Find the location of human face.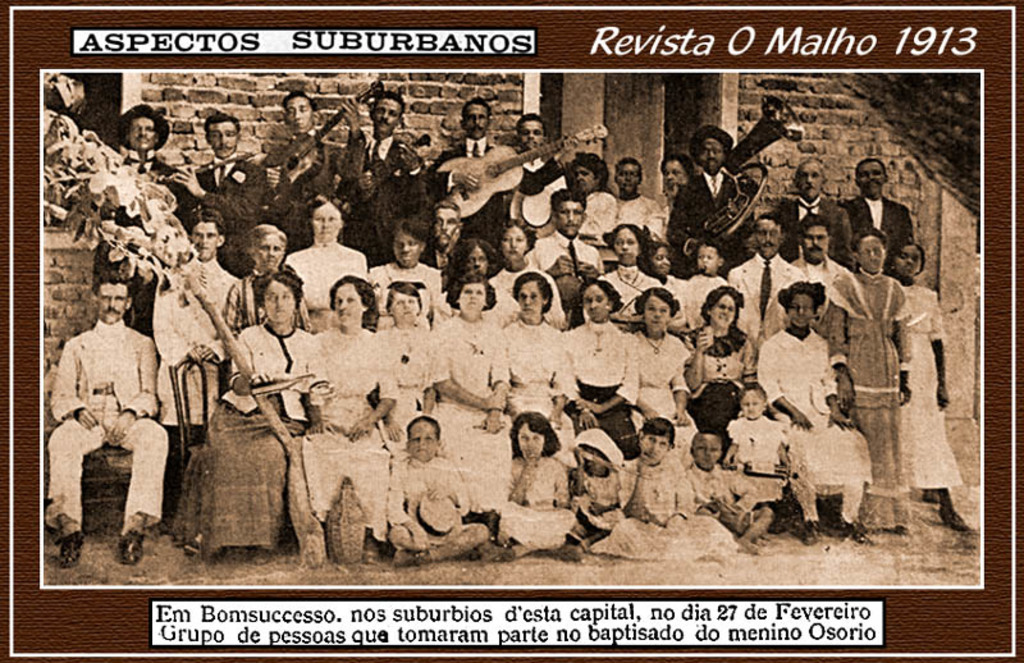
Location: Rect(457, 242, 486, 271).
